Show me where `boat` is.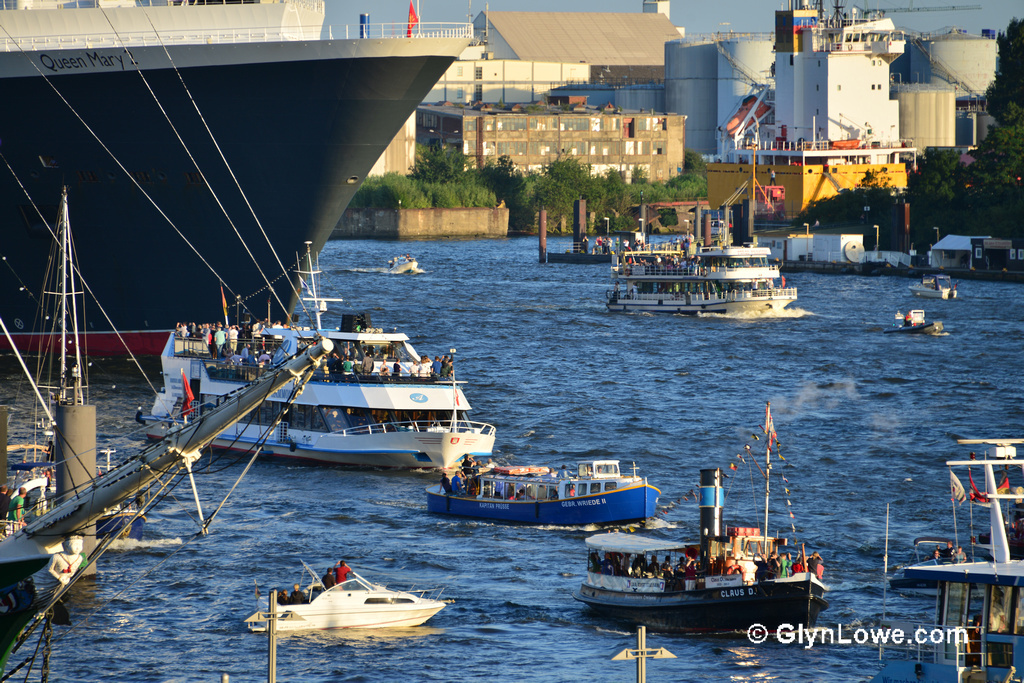
`boat` is at [x1=885, y1=304, x2=953, y2=336].
